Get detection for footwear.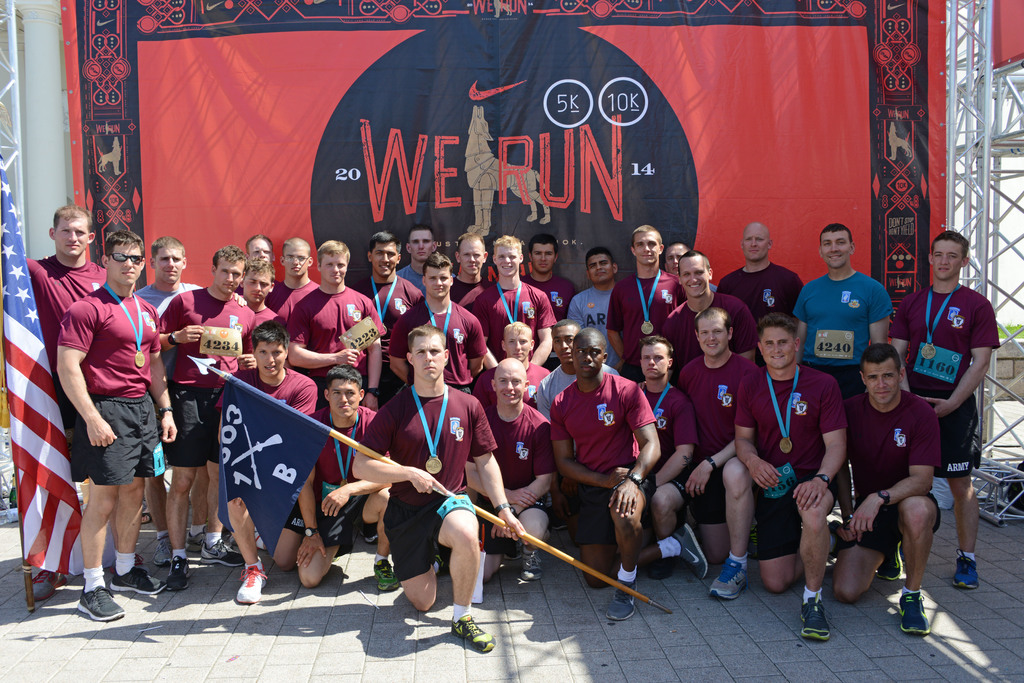
Detection: locate(649, 555, 679, 580).
